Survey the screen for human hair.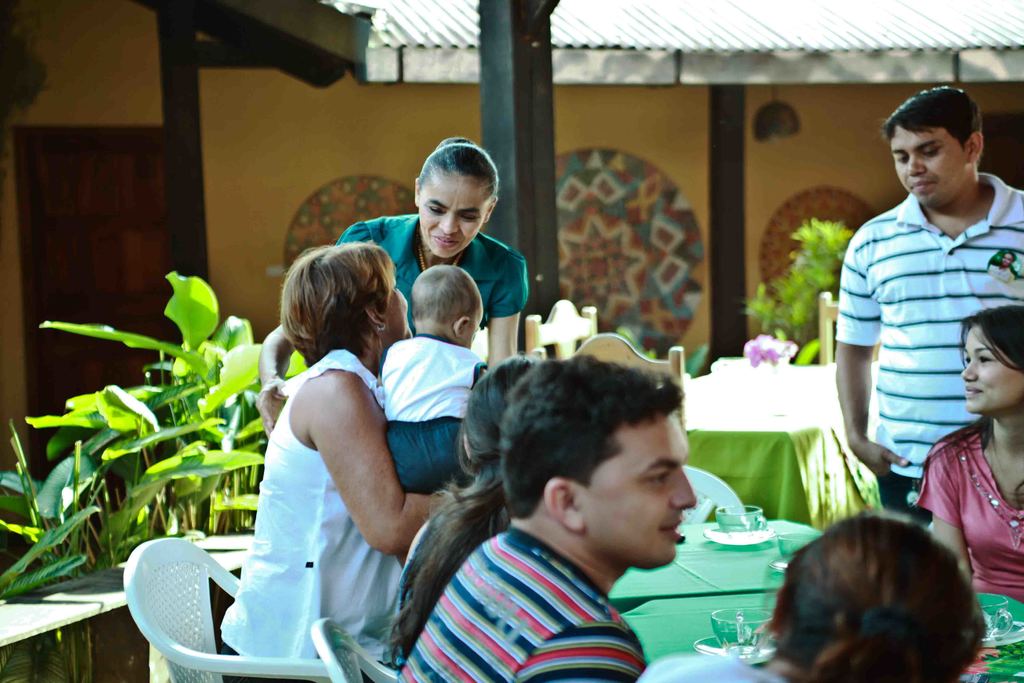
Survey found: <box>498,352,683,519</box>.
